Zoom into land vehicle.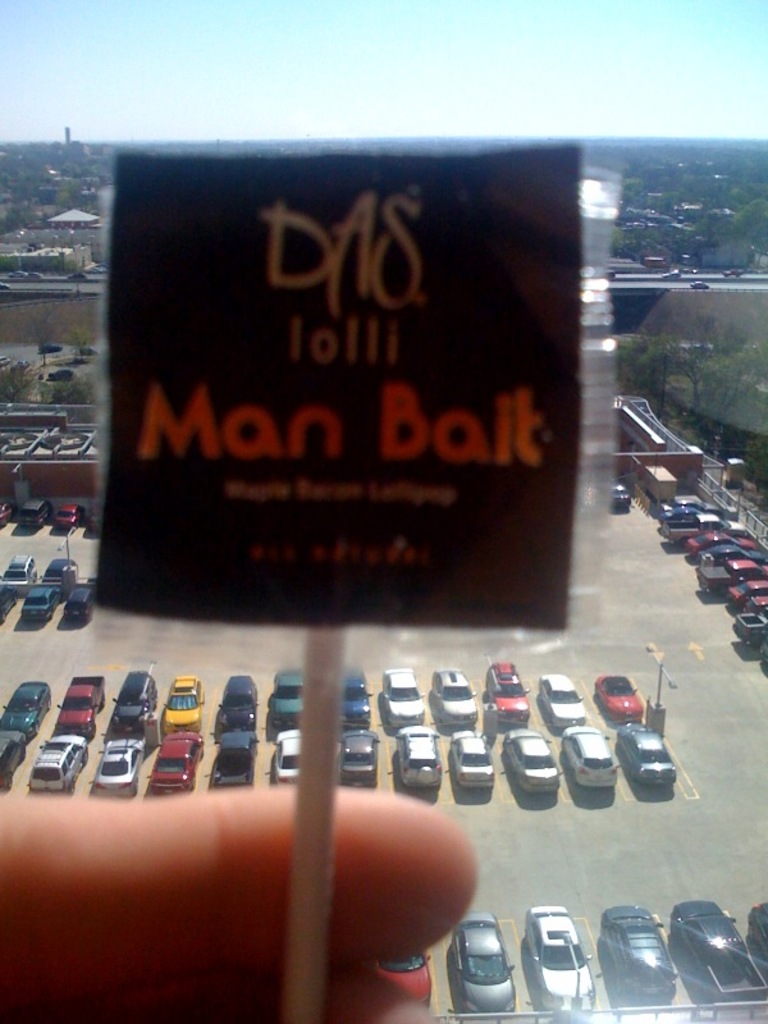
Zoom target: {"left": 488, "top": 658, "right": 529, "bottom": 718}.
